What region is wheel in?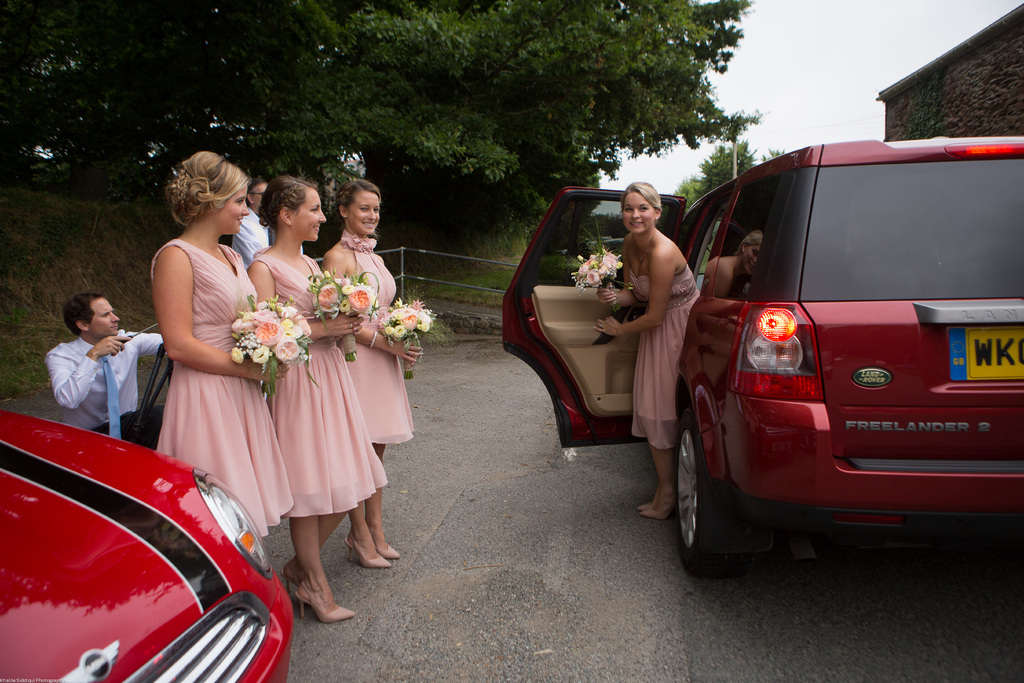
crop(664, 432, 734, 600).
